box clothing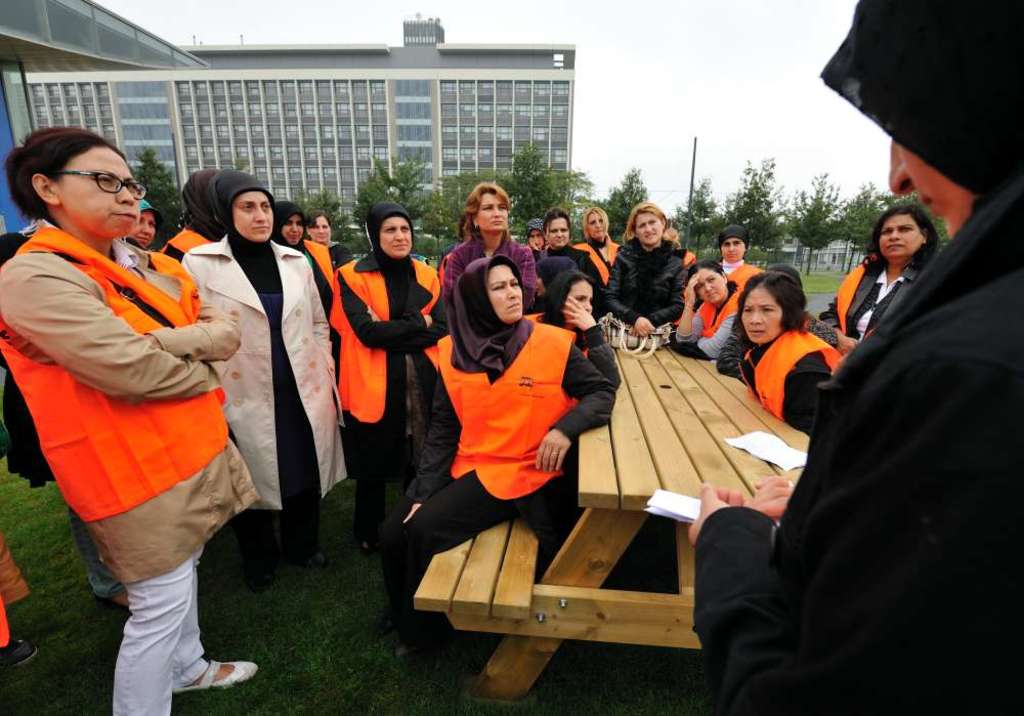
<box>740,325,845,437</box>
